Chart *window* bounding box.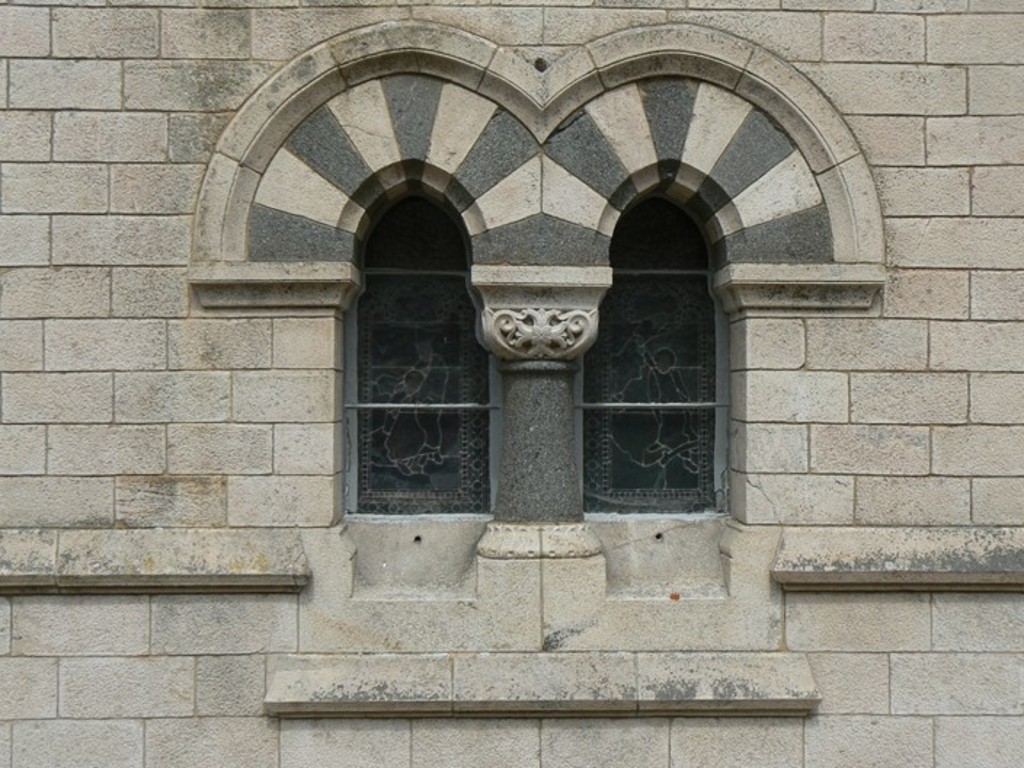
Charted: 333:160:737:547.
